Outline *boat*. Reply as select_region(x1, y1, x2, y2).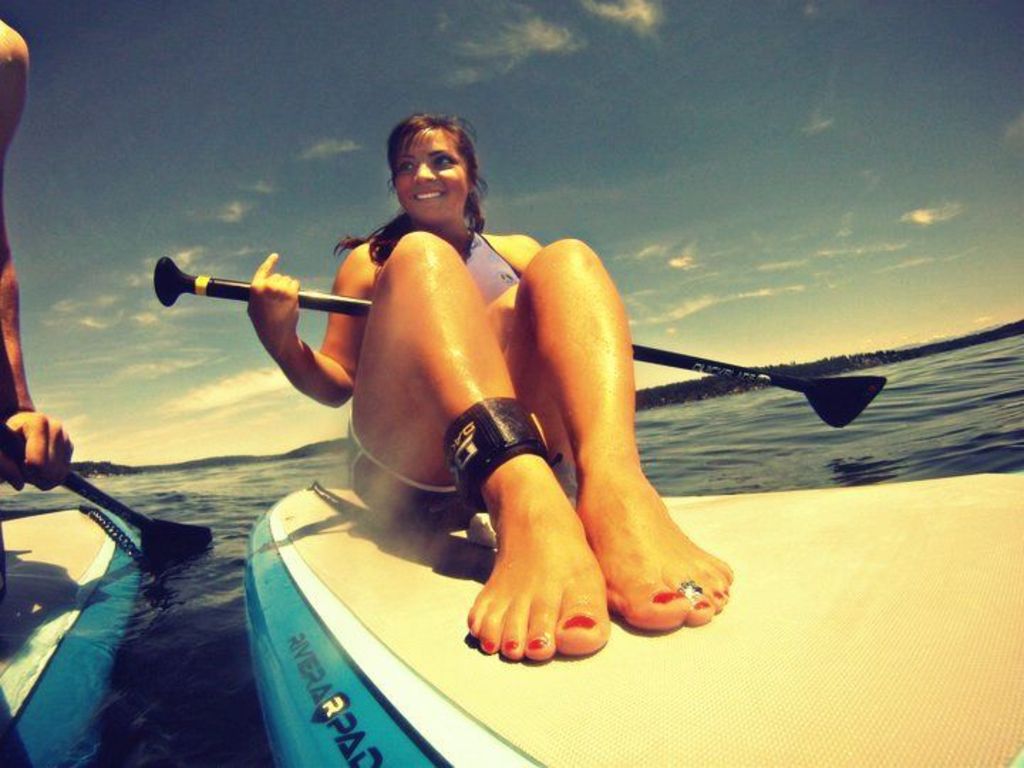
select_region(0, 509, 148, 767).
